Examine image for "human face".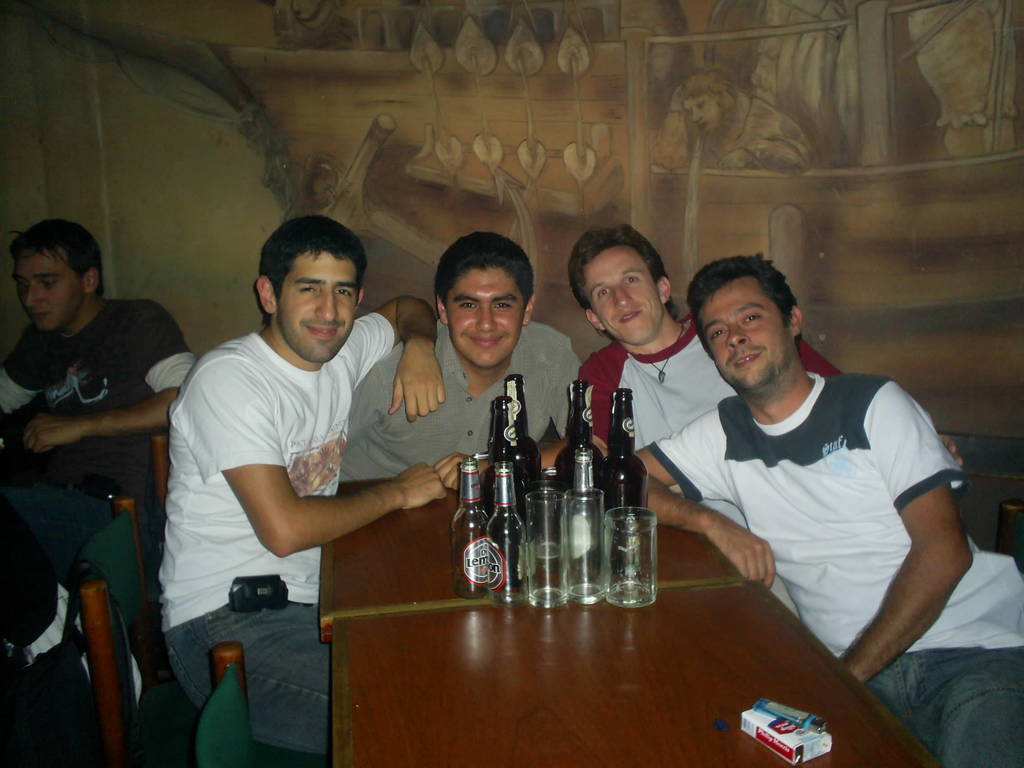
Examination result: [15,253,73,330].
